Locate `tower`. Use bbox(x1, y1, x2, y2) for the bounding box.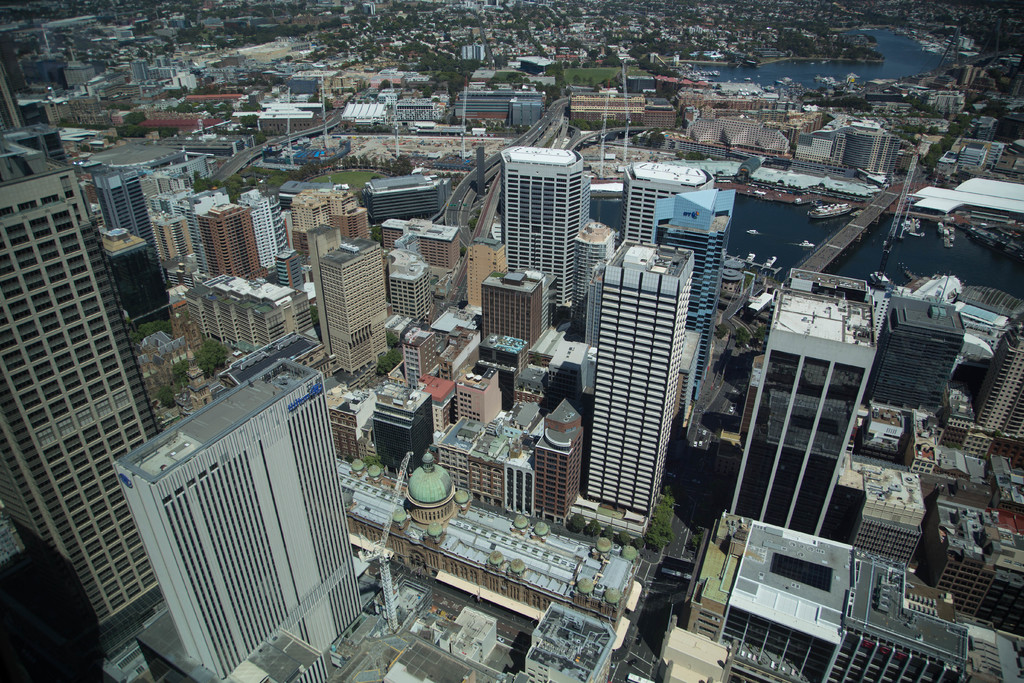
bbox(724, 288, 877, 532).
